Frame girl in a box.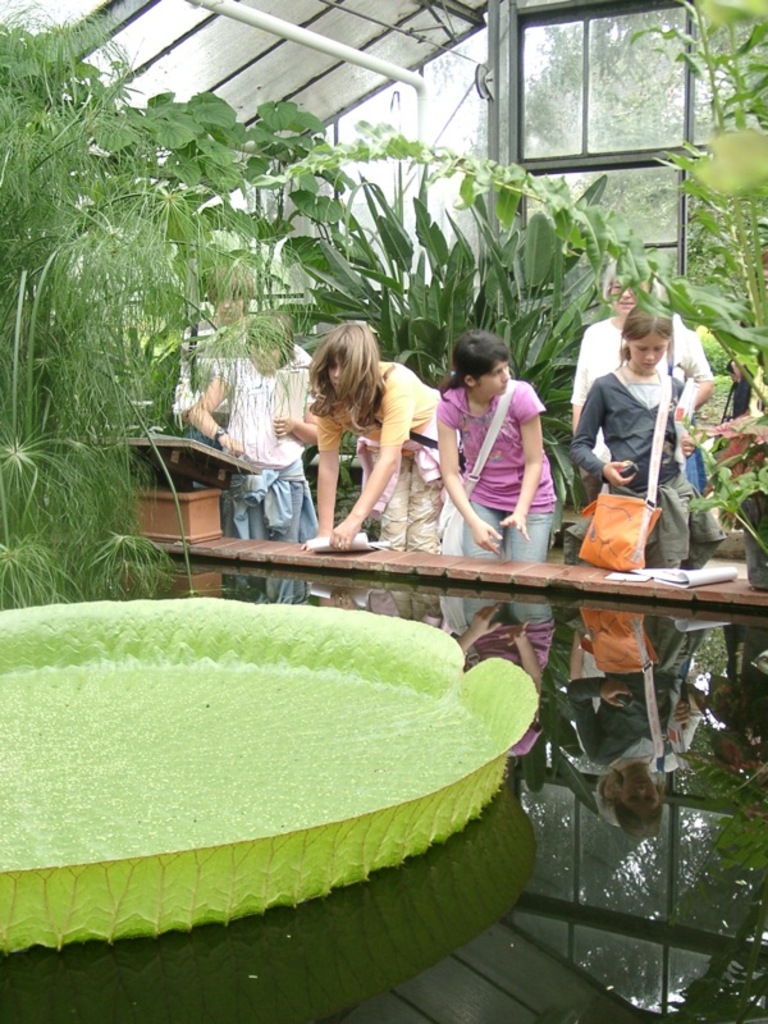
<bbox>307, 315, 443, 556</bbox>.
